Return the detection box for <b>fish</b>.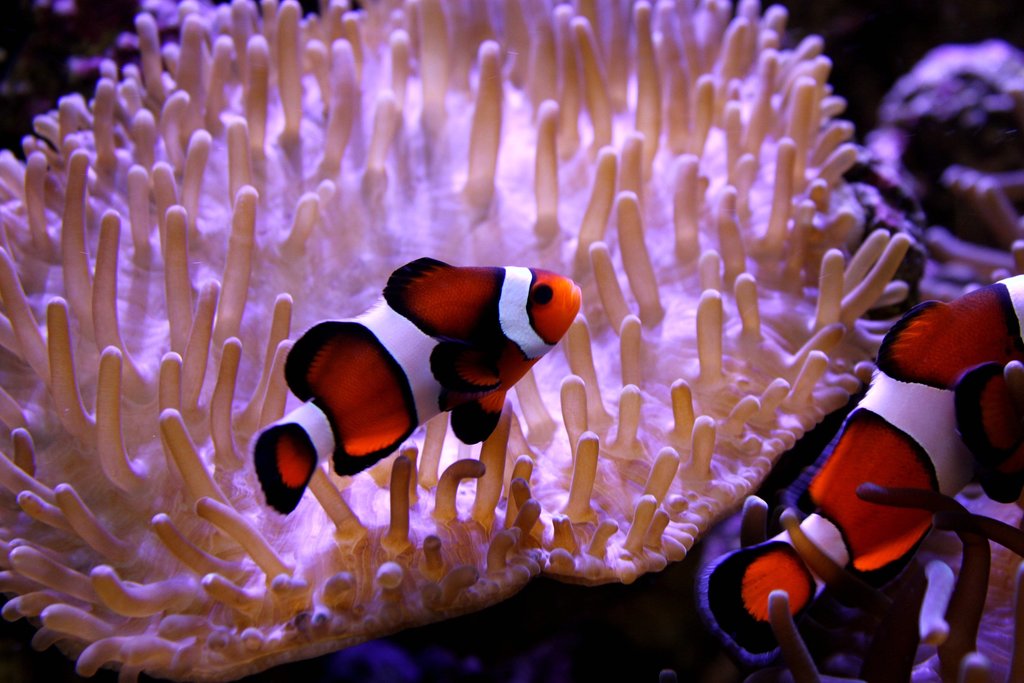
rect(952, 363, 1023, 501).
